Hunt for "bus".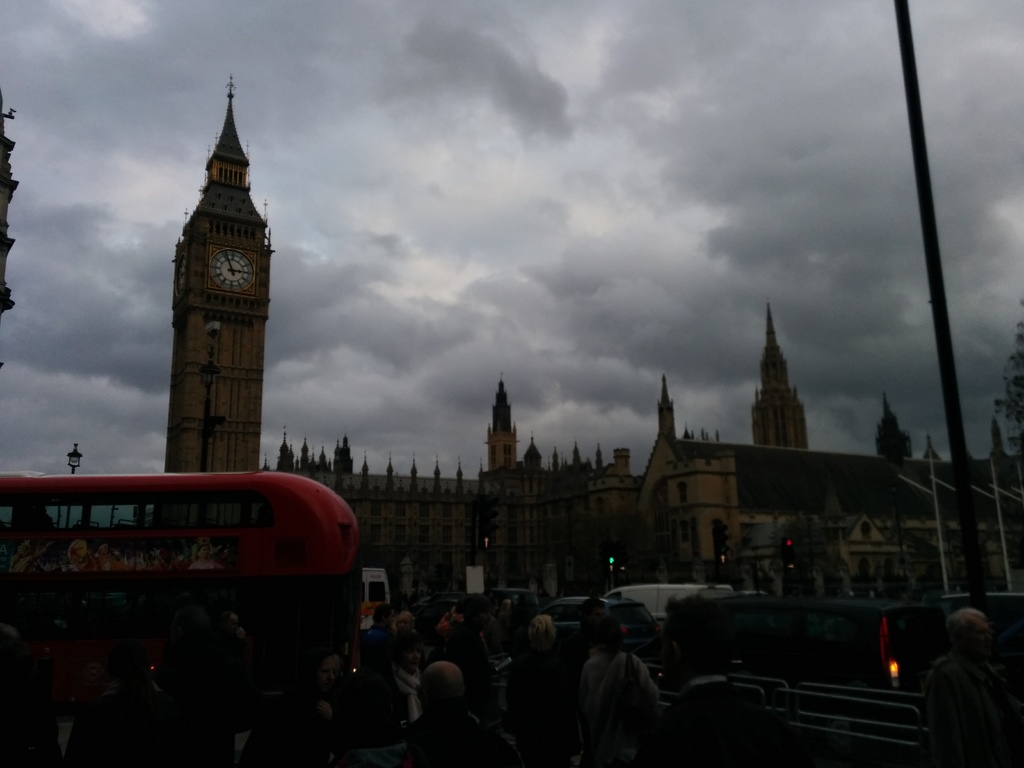
Hunted down at rect(0, 467, 366, 716).
